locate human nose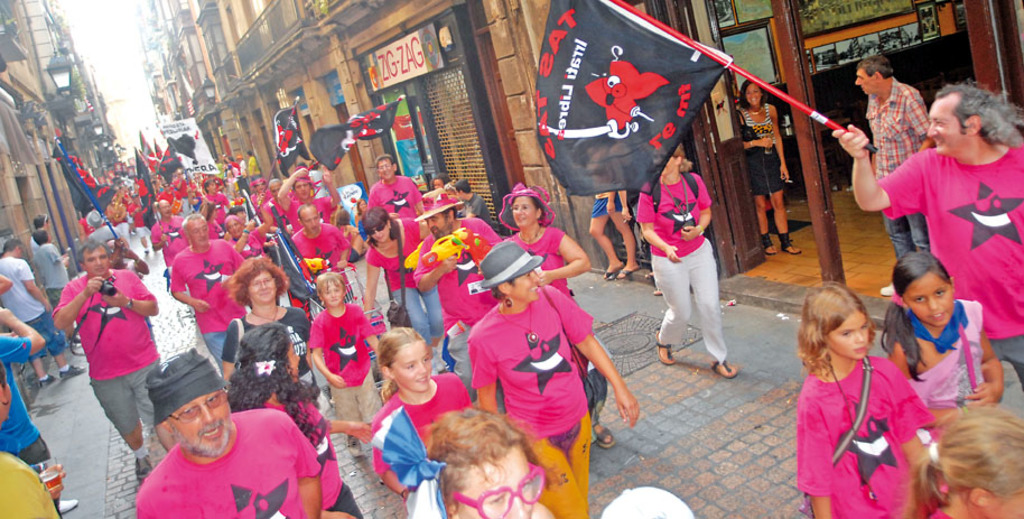
<region>203, 405, 214, 424</region>
